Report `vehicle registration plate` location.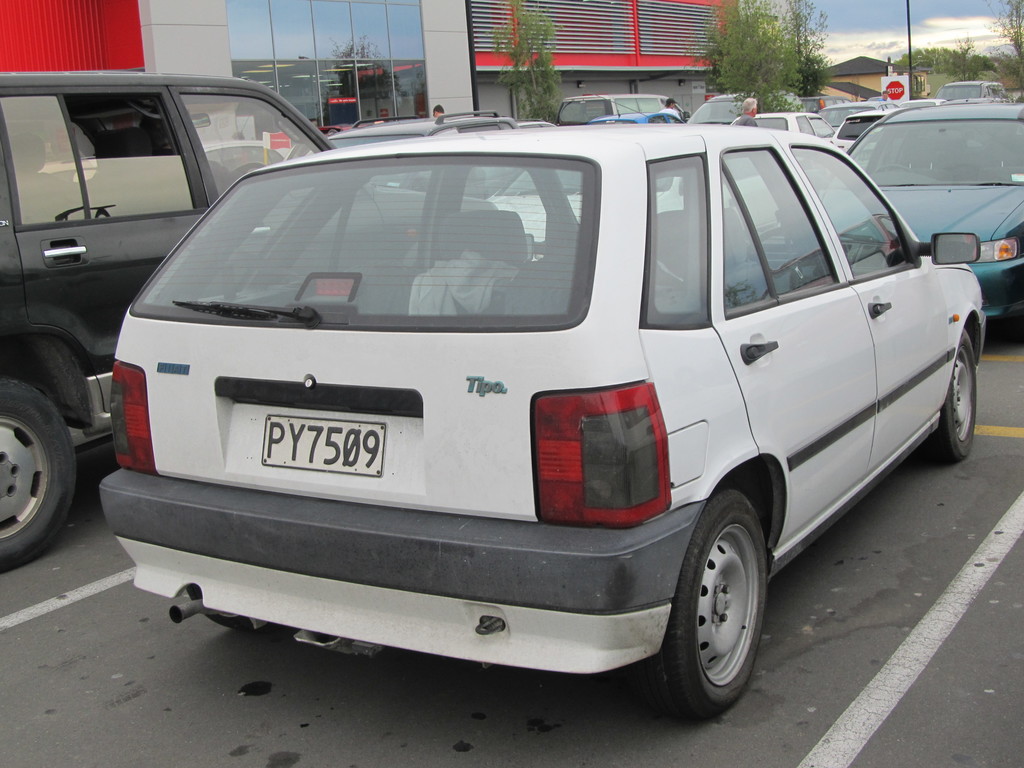
Report: (x1=251, y1=412, x2=383, y2=498).
